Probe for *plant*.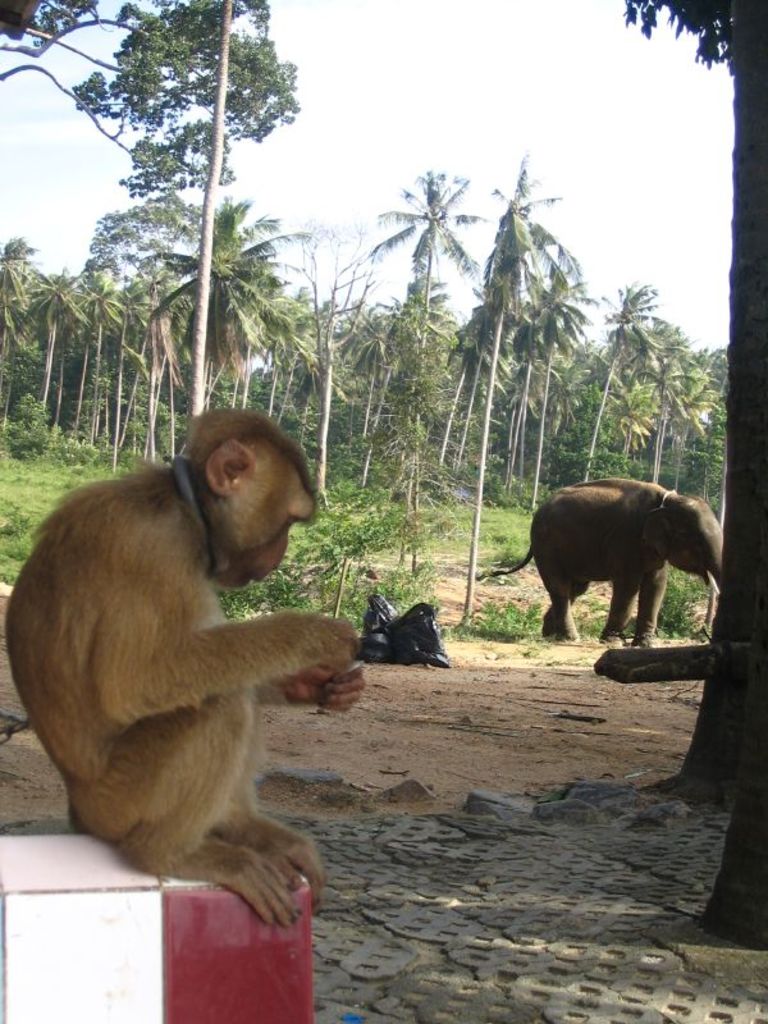
Probe result: x1=422 y1=489 x2=535 y2=572.
